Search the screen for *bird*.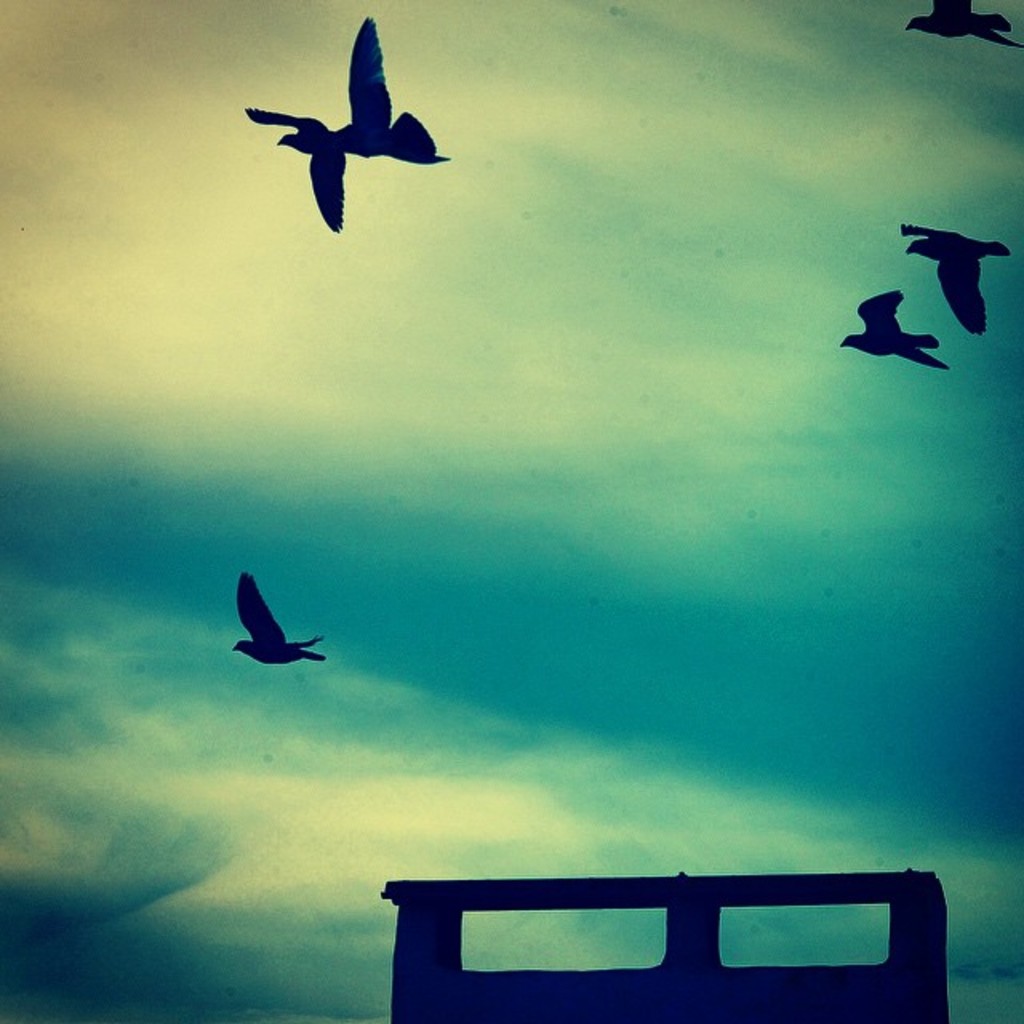
Found at [left=899, top=221, right=1016, bottom=333].
